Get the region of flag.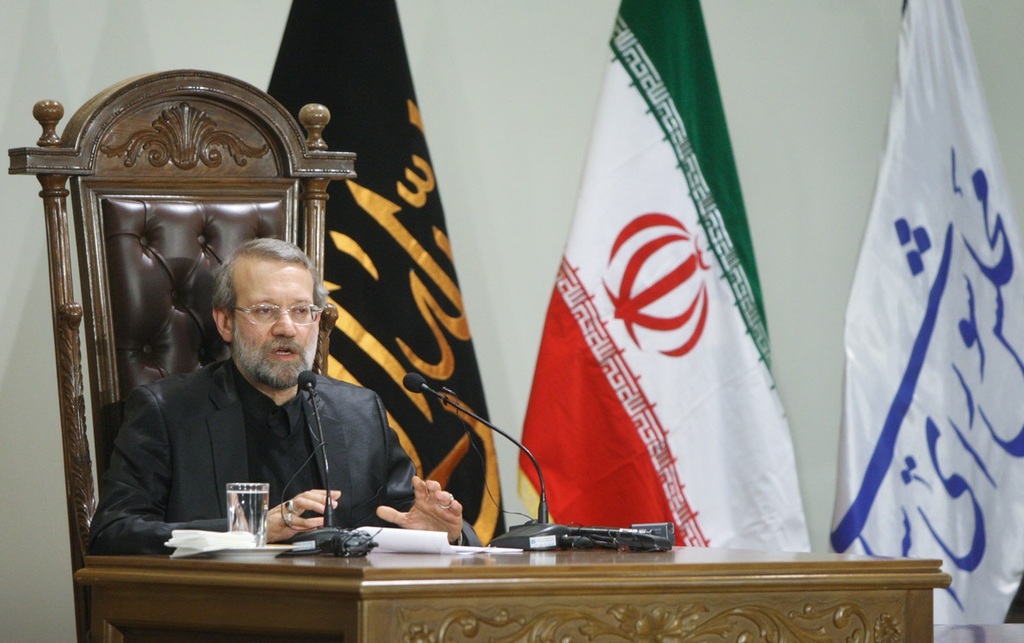
l=822, t=0, r=1023, b=642.
